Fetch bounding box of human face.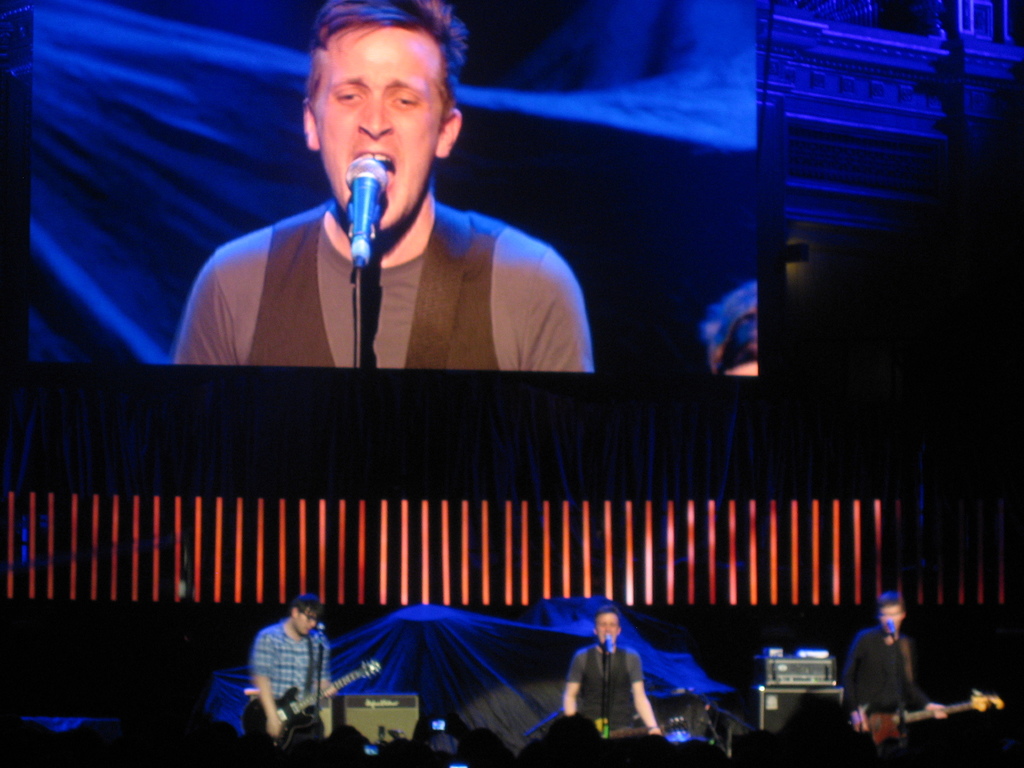
Bbox: (left=291, top=609, right=318, bottom=637).
